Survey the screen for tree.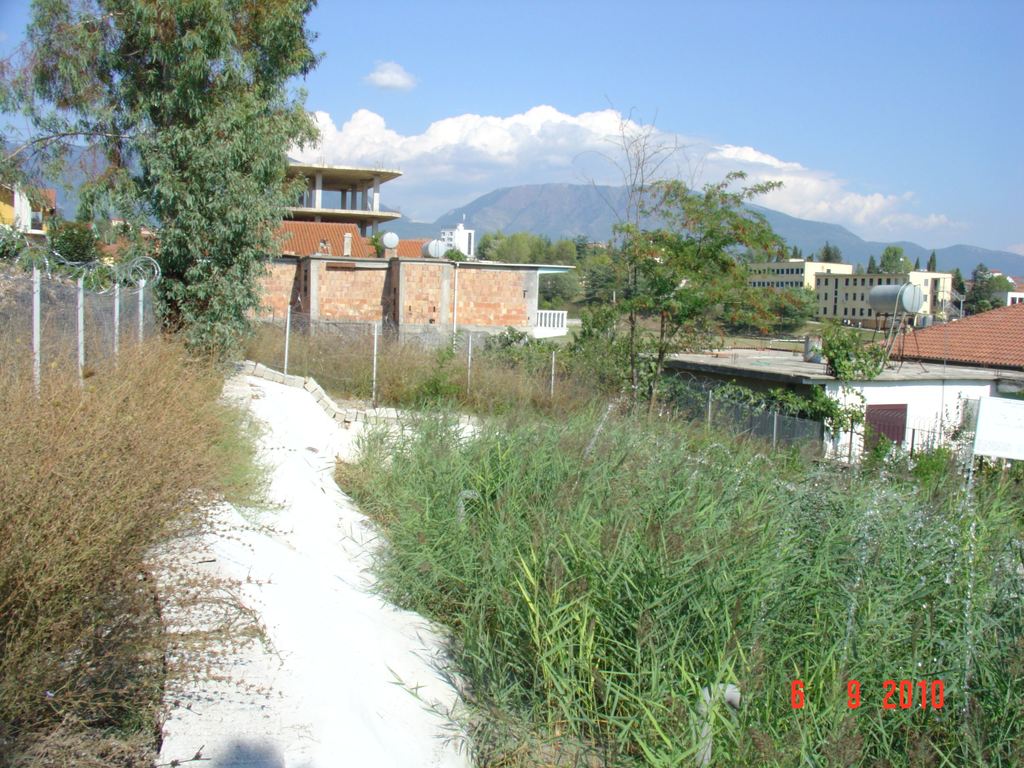
Survey found: (left=950, top=266, right=1016, bottom=304).
